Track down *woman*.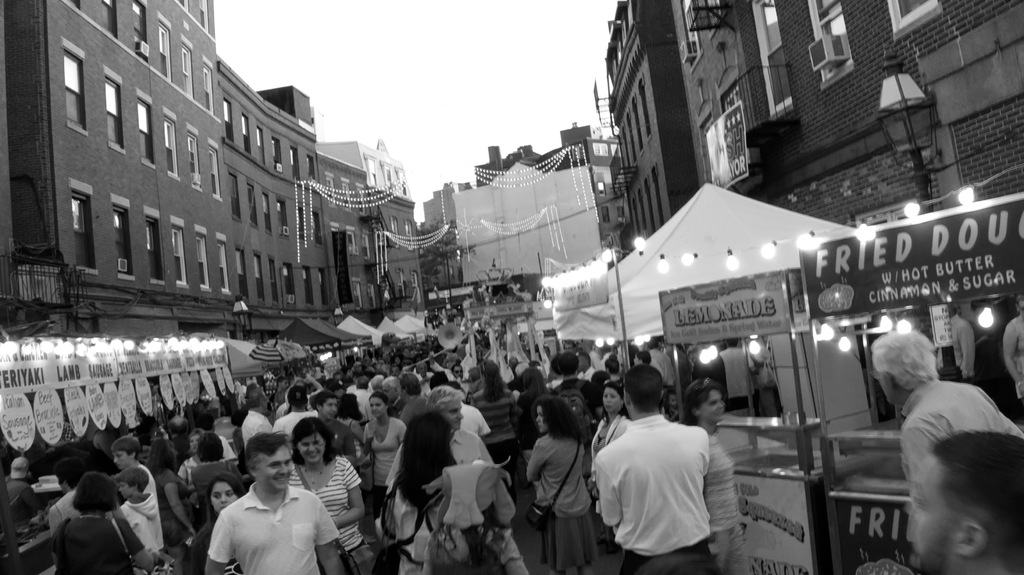
Tracked to select_region(45, 472, 163, 574).
